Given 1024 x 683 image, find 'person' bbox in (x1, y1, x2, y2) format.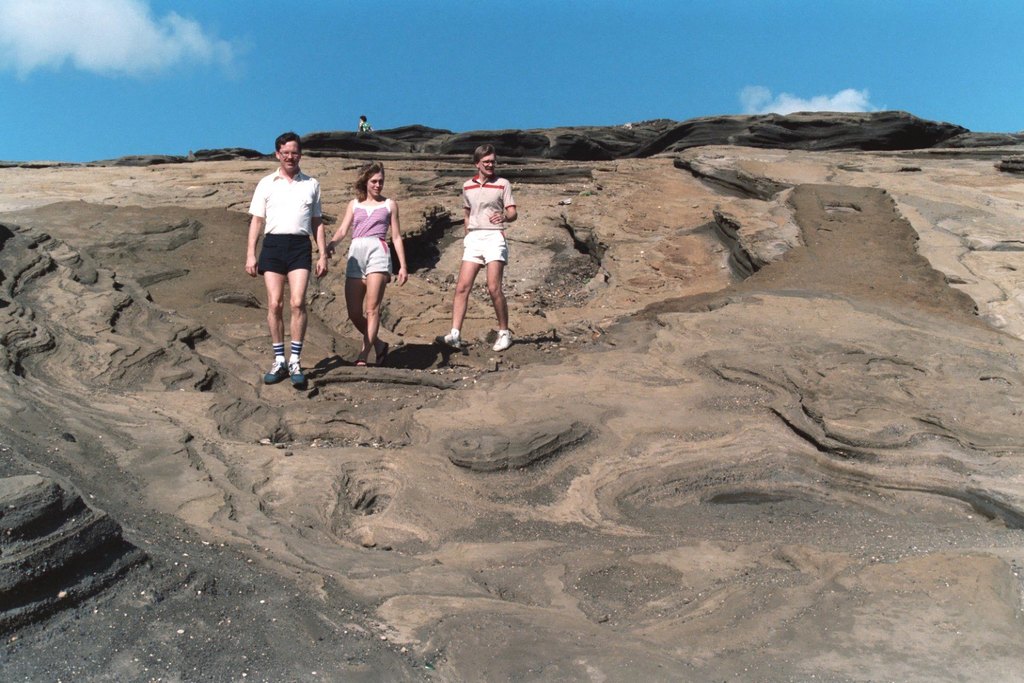
(358, 117, 370, 131).
